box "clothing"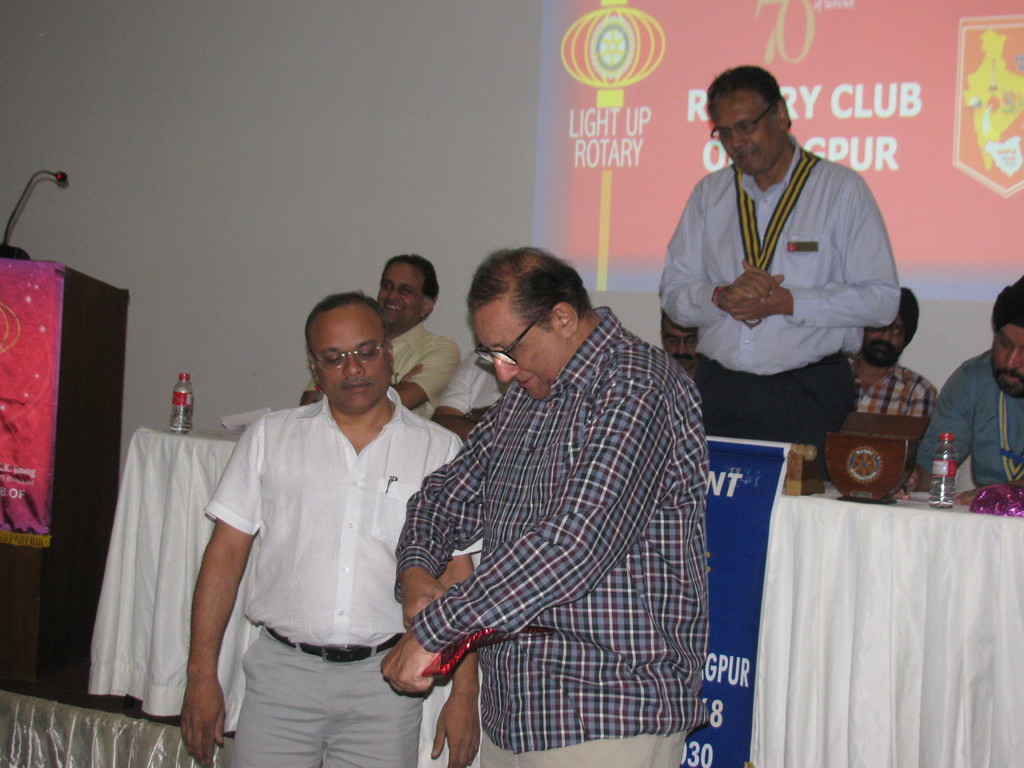
{"left": 925, "top": 346, "right": 1023, "bottom": 500}
